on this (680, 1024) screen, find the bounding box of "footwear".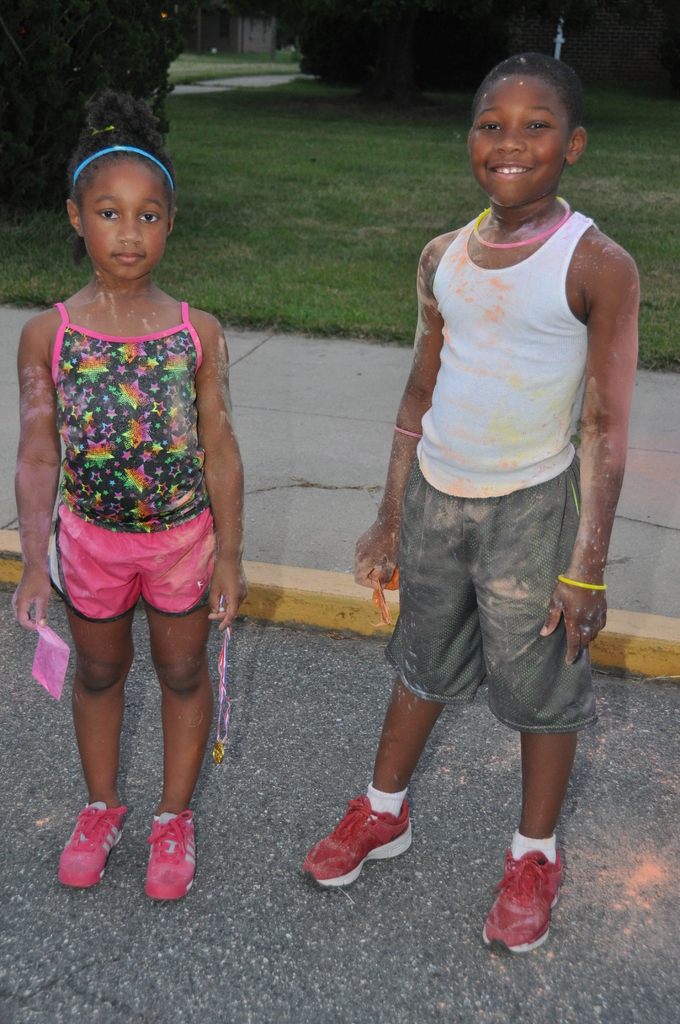
Bounding box: 480 846 569 949.
